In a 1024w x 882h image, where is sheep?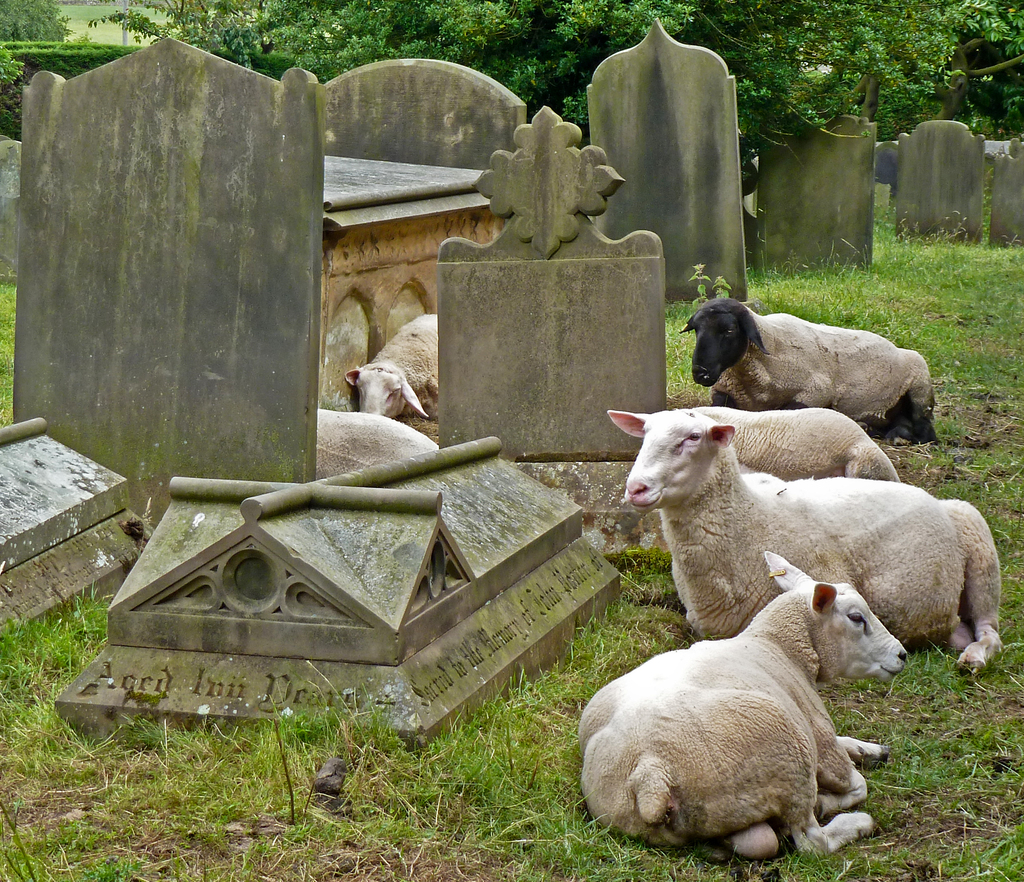
x1=678, y1=408, x2=899, y2=478.
